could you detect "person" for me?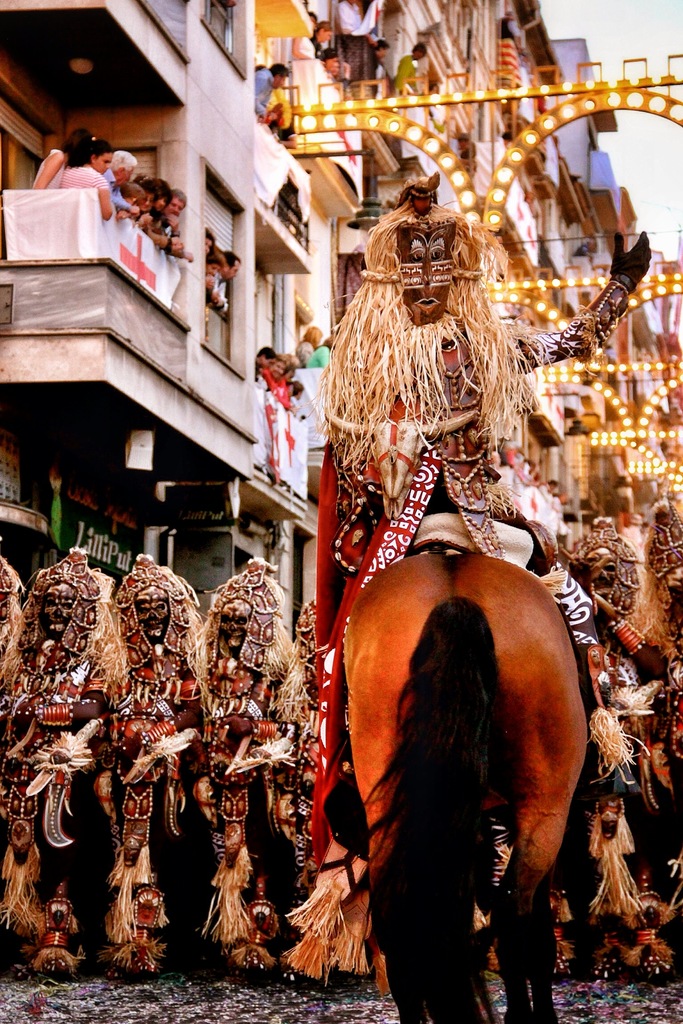
Detection result: Rect(366, 35, 391, 82).
